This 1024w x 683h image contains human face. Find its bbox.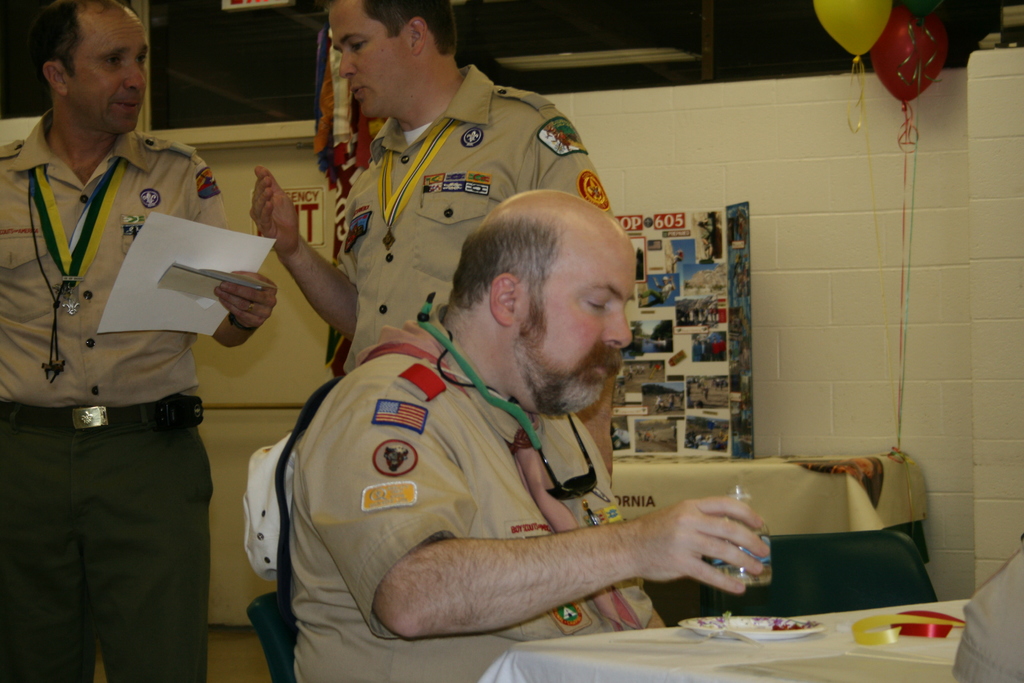
crop(328, 0, 418, 119).
